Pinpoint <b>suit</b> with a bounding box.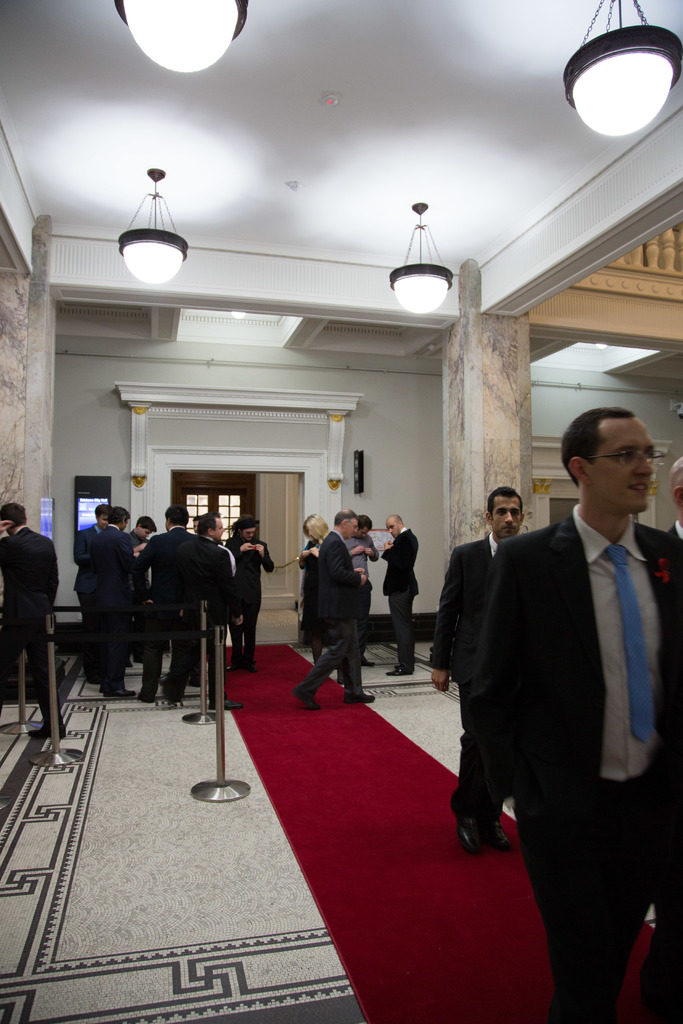
{"left": 292, "top": 533, "right": 370, "bottom": 701}.
